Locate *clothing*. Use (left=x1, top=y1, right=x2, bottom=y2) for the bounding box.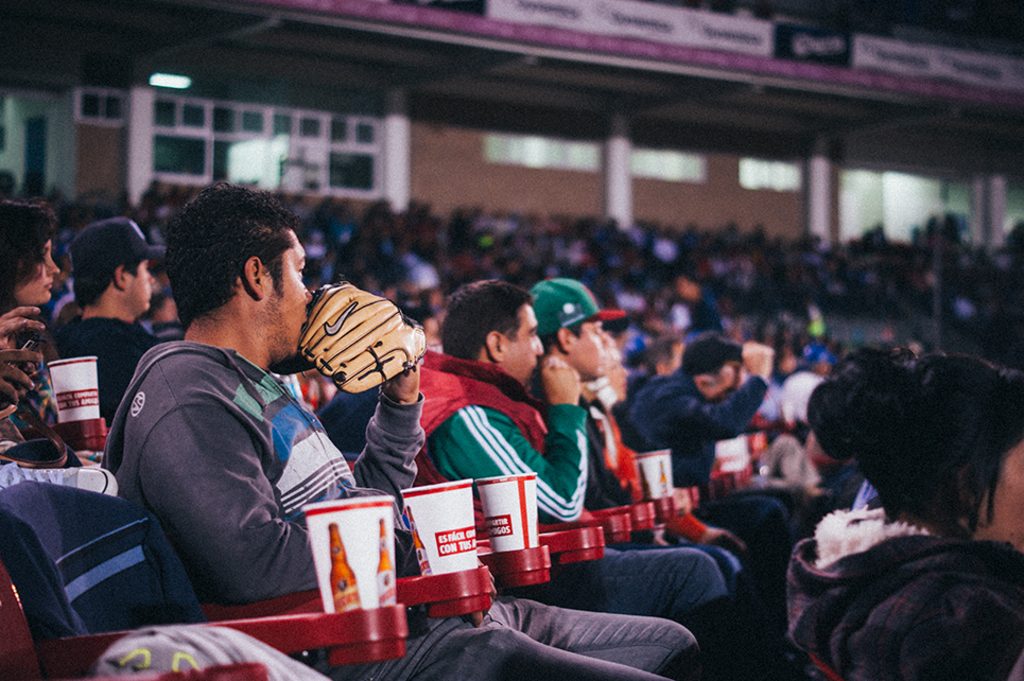
(left=525, top=372, right=736, bottom=584).
